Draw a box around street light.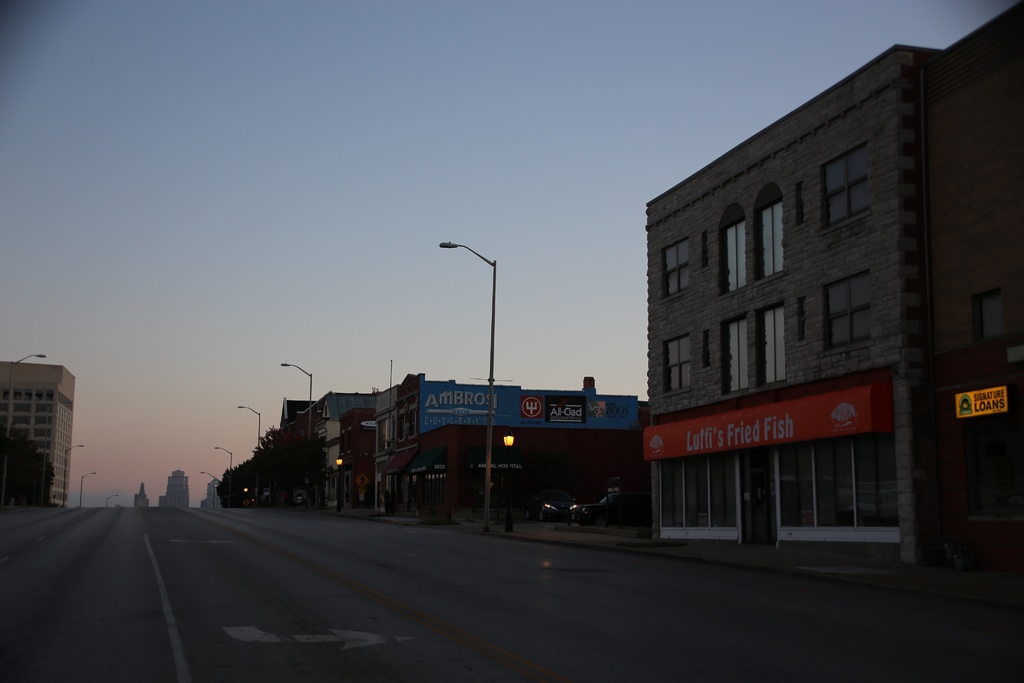
pyautogui.locateOnScreen(64, 438, 86, 508).
